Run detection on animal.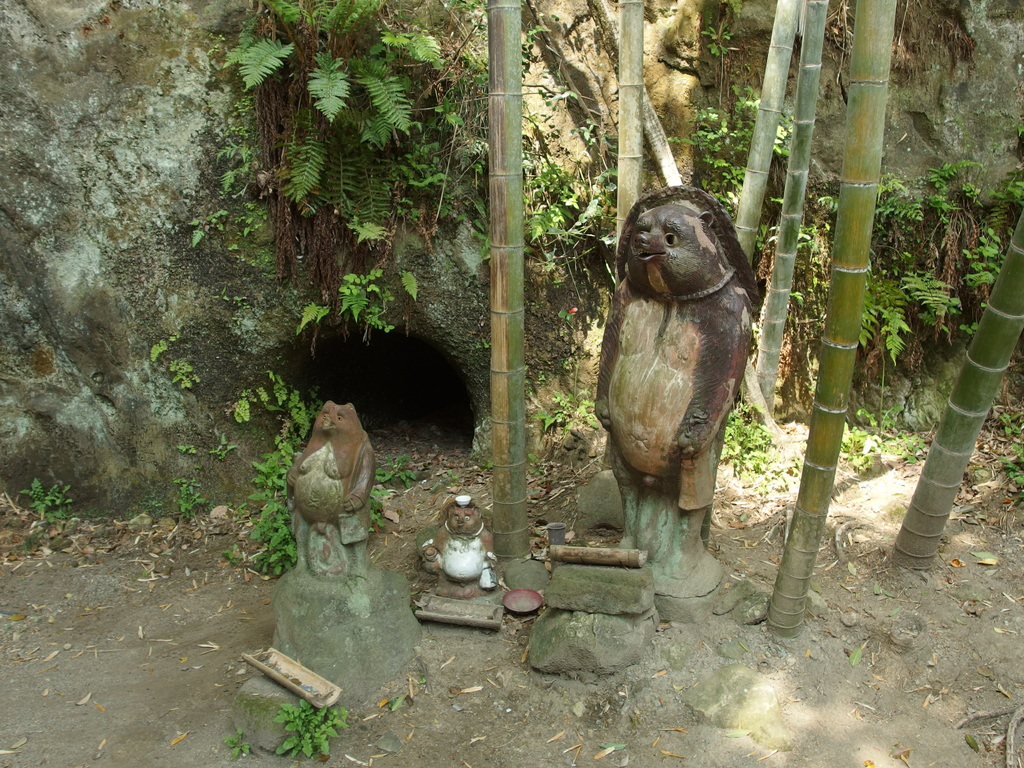
Result: <bbox>423, 492, 499, 602</bbox>.
